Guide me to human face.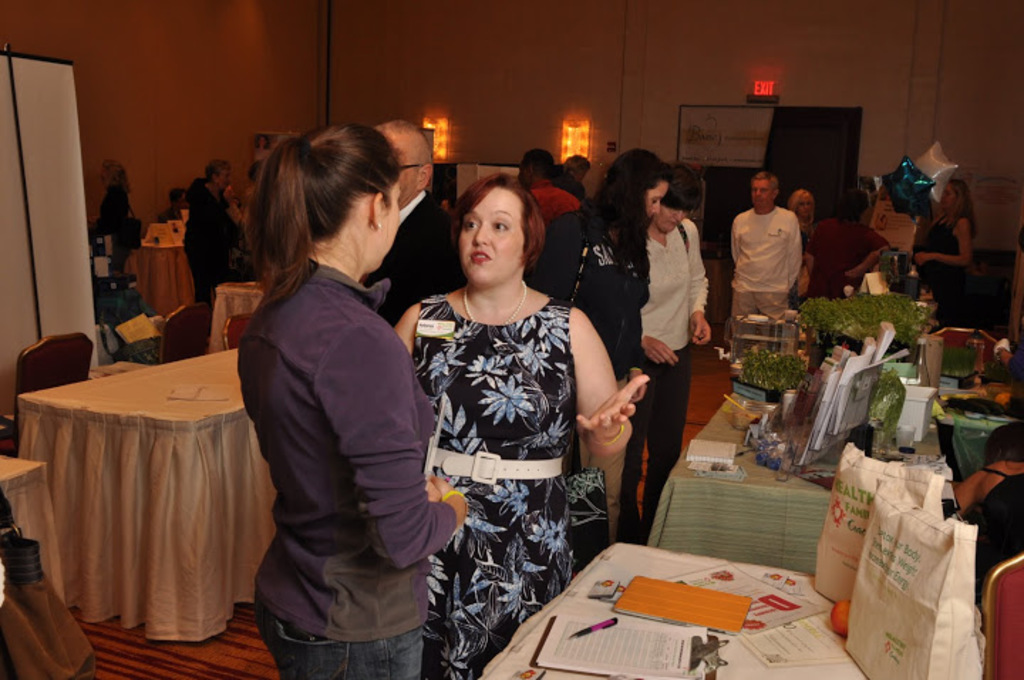
Guidance: [left=458, top=191, right=521, bottom=286].
